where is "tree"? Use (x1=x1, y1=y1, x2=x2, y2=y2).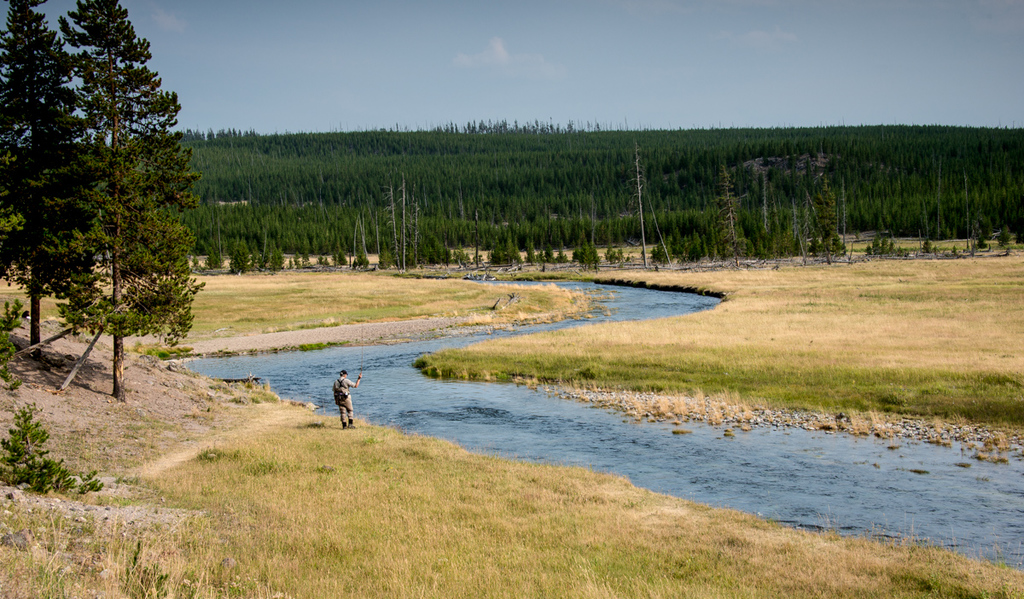
(x1=680, y1=160, x2=695, y2=191).
